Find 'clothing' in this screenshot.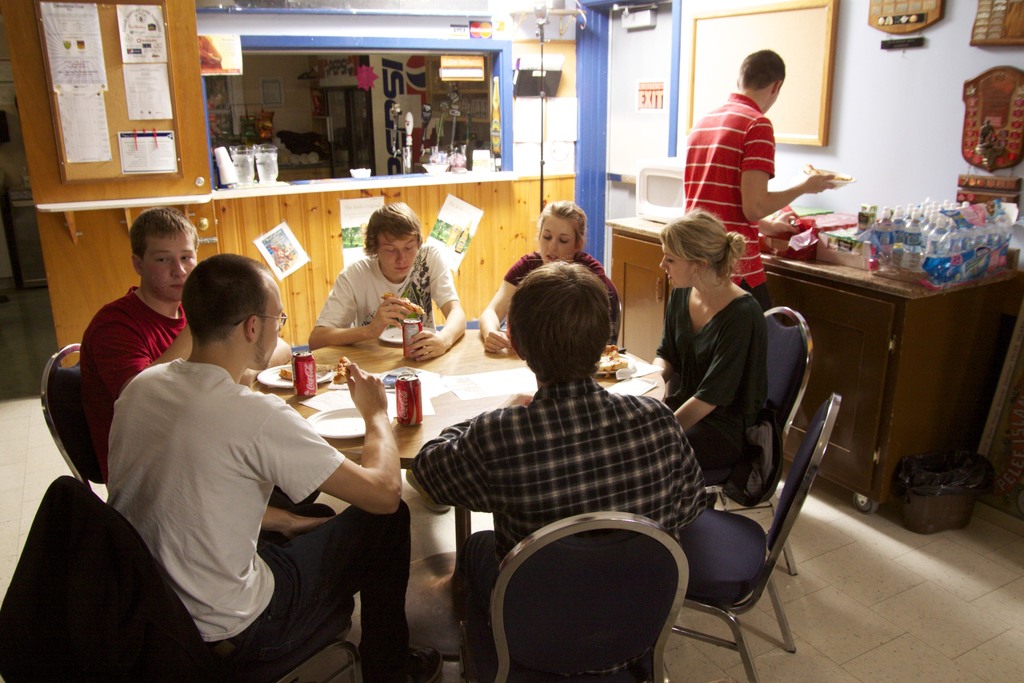
The bounding box for 'clothing' is (x1=0, y1=476, x2=220, y2=682).
